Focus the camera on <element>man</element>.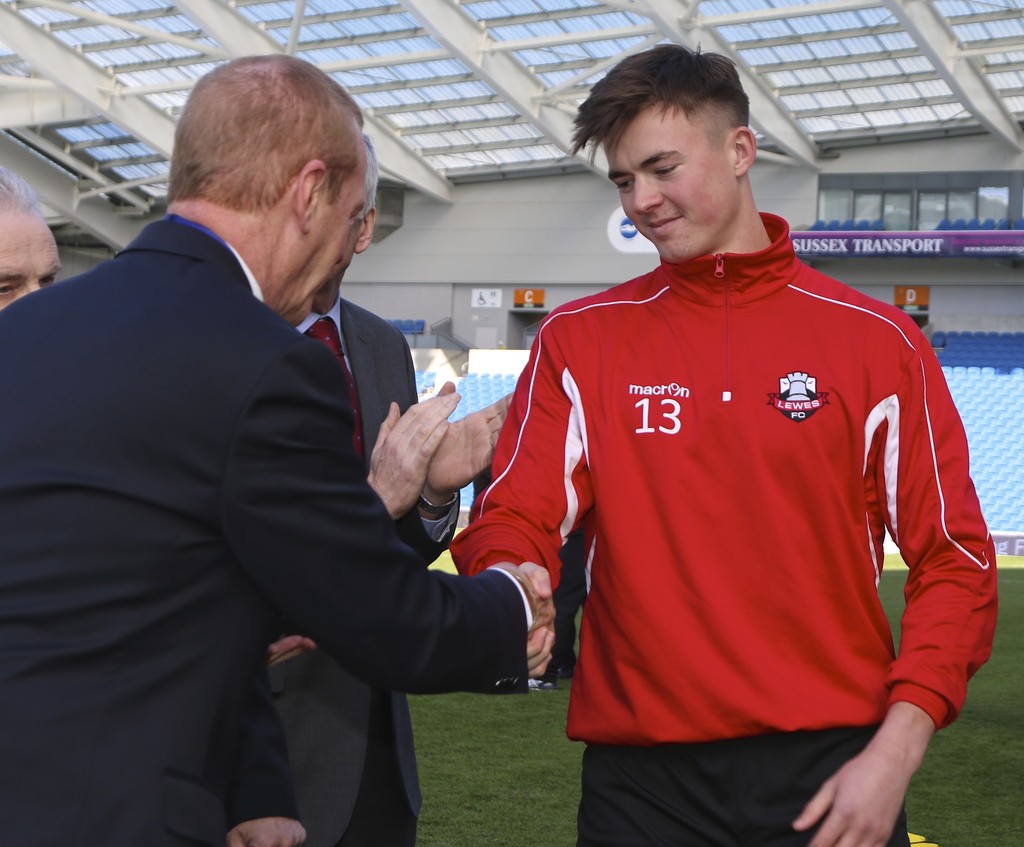
Focus region: detection(268, 140, 509, 846).
